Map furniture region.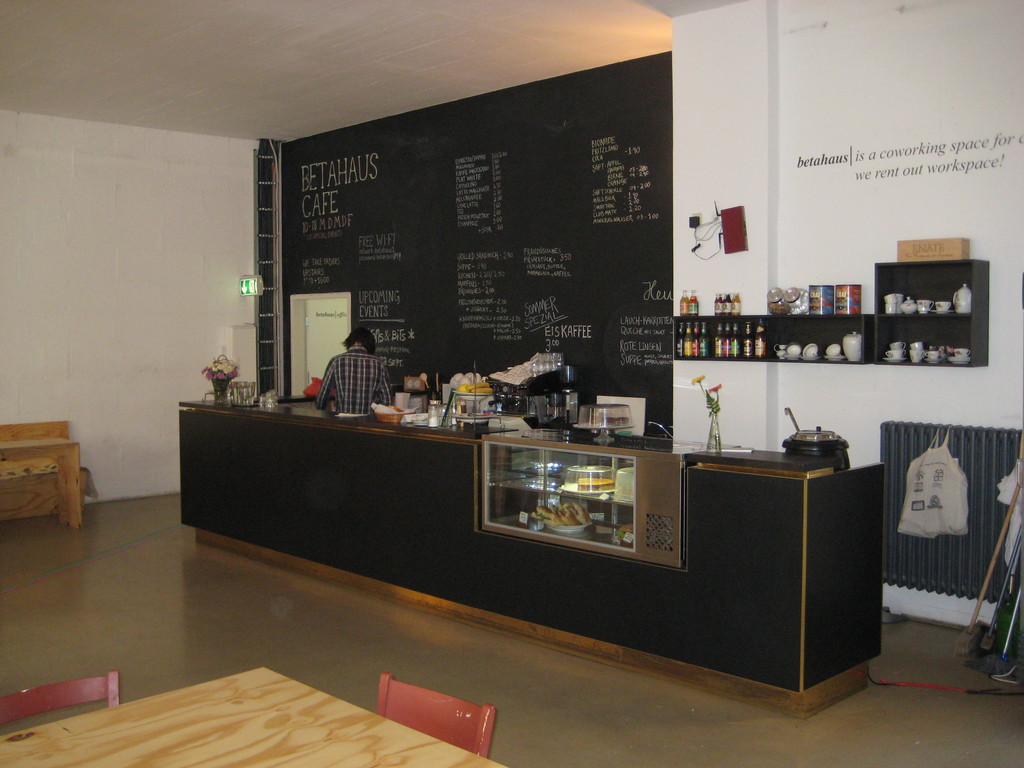
Mapped to {"x1": 0, "y1": 419, "x2": 97, "y2": 529}.
